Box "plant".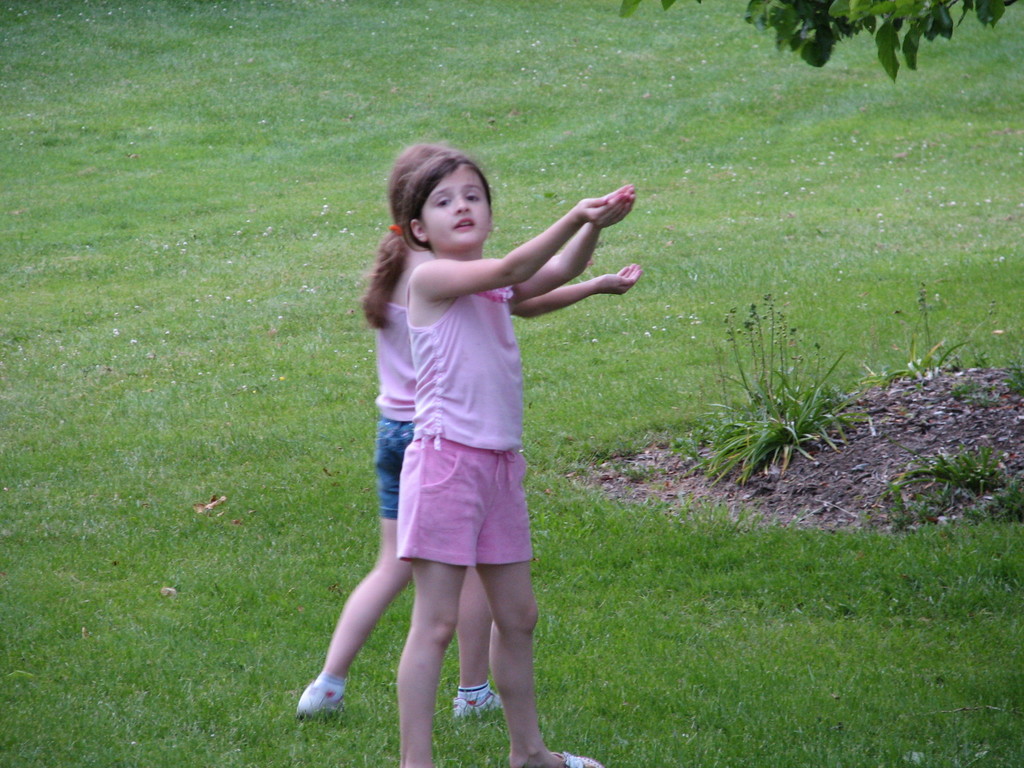
(1004,360,1023,397).
